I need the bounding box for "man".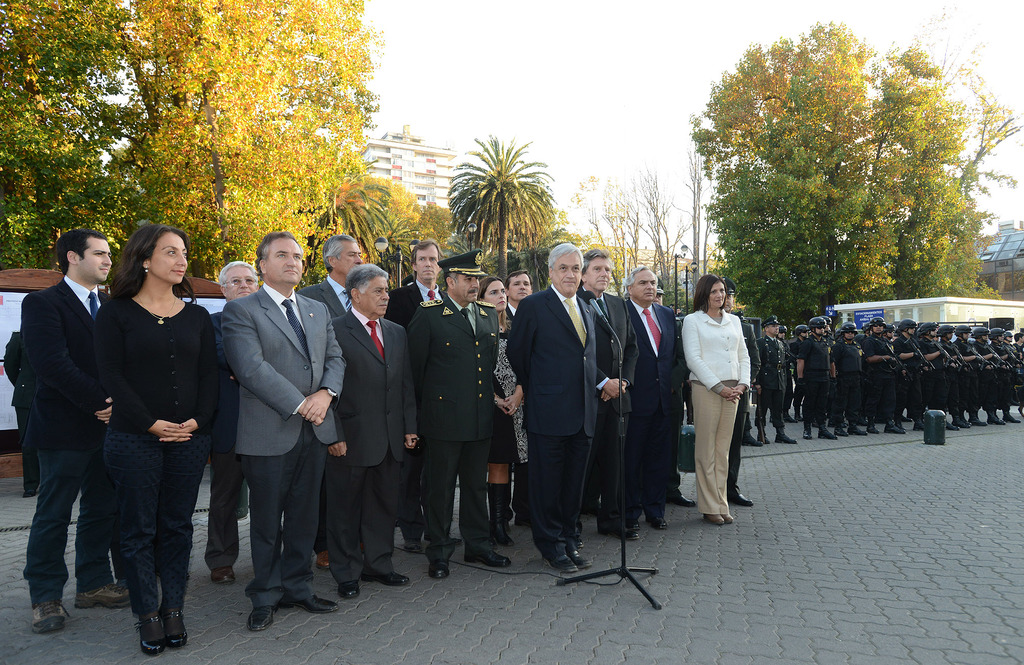
Here it is: pyautogui.locateOnScreen(619, 259, 682, 536).
